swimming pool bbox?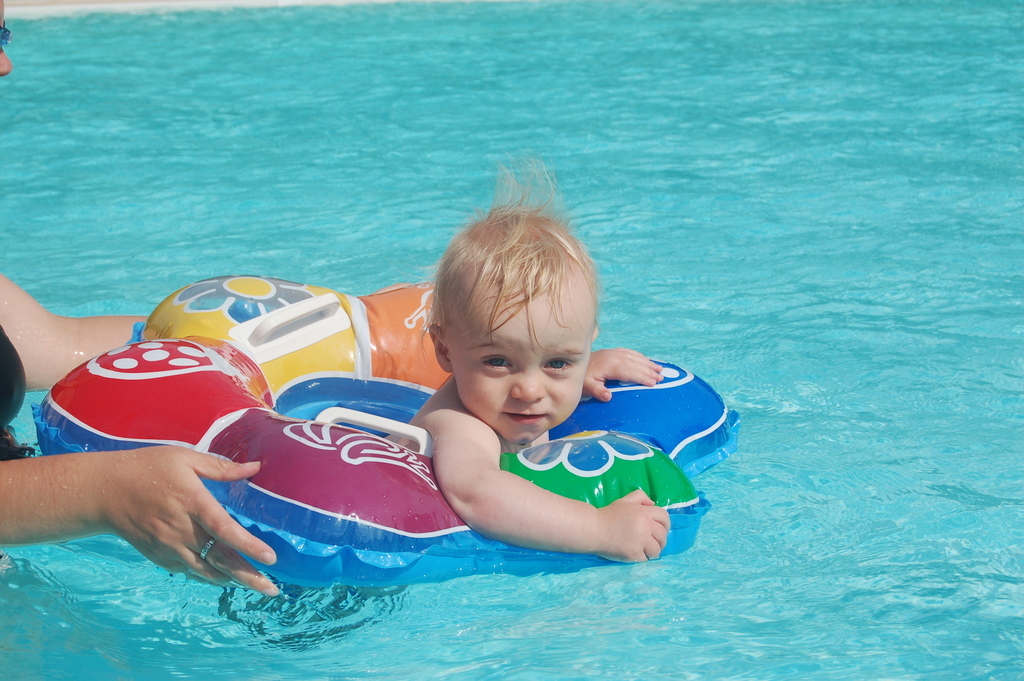
<region>0, 0, 1023, 680</region>
